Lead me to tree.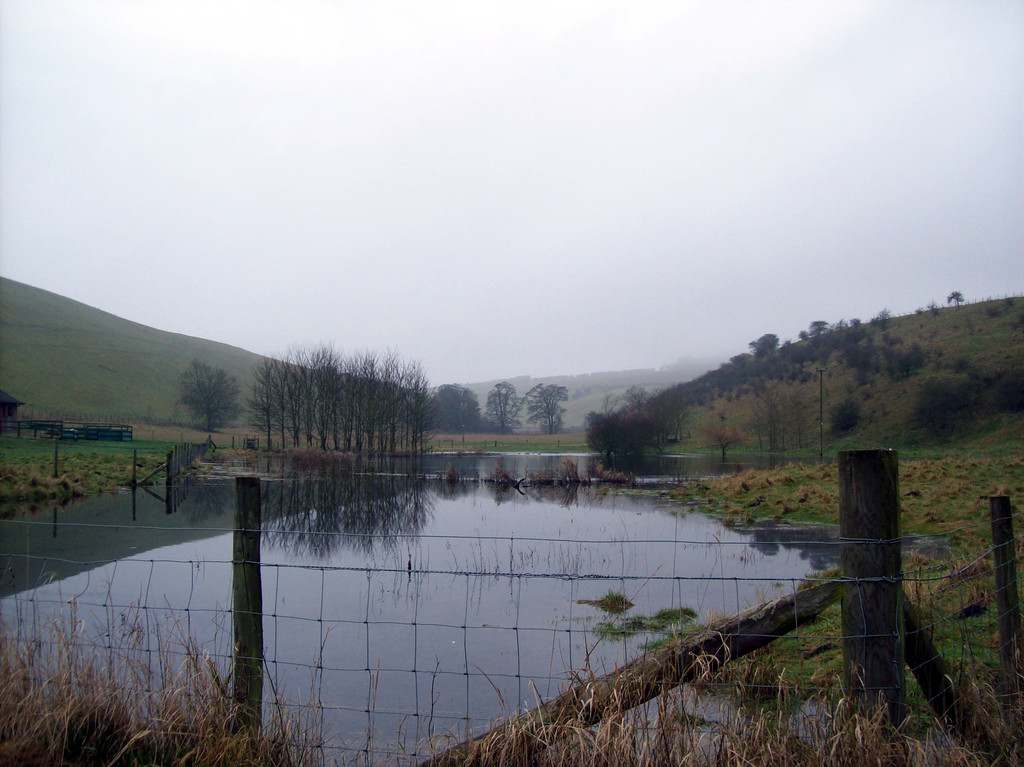
Lead to bbox=(950, 288, 967, 308).
